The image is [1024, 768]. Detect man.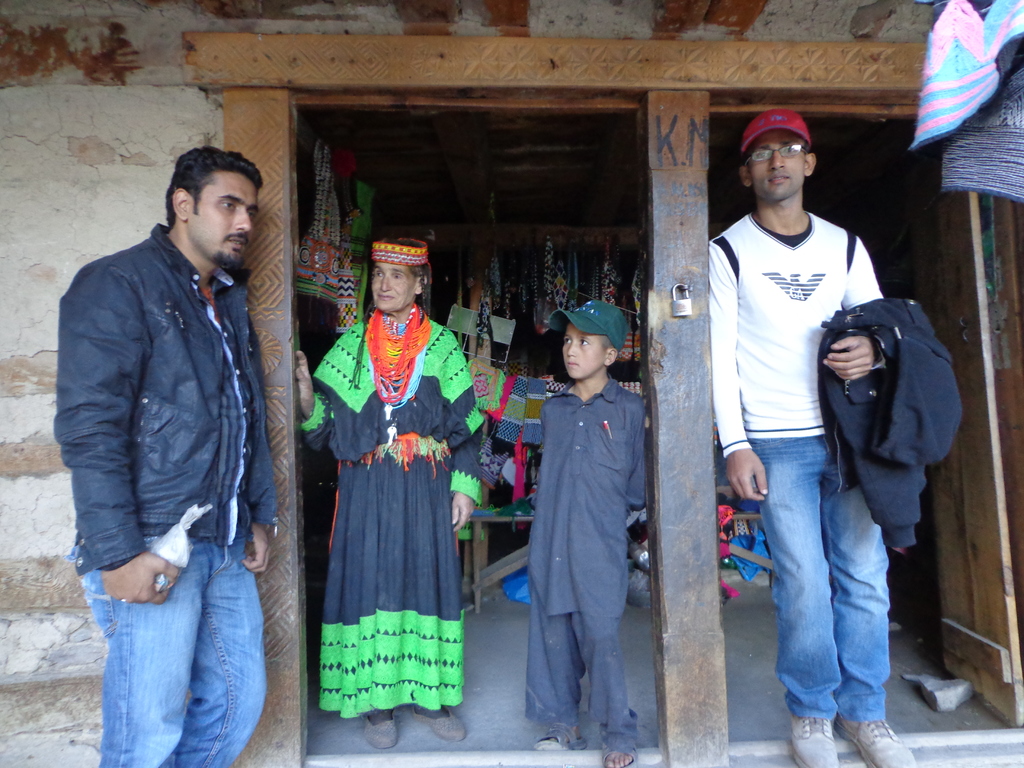
Detection: [left=705, top=106, right=920, bottom=767].
